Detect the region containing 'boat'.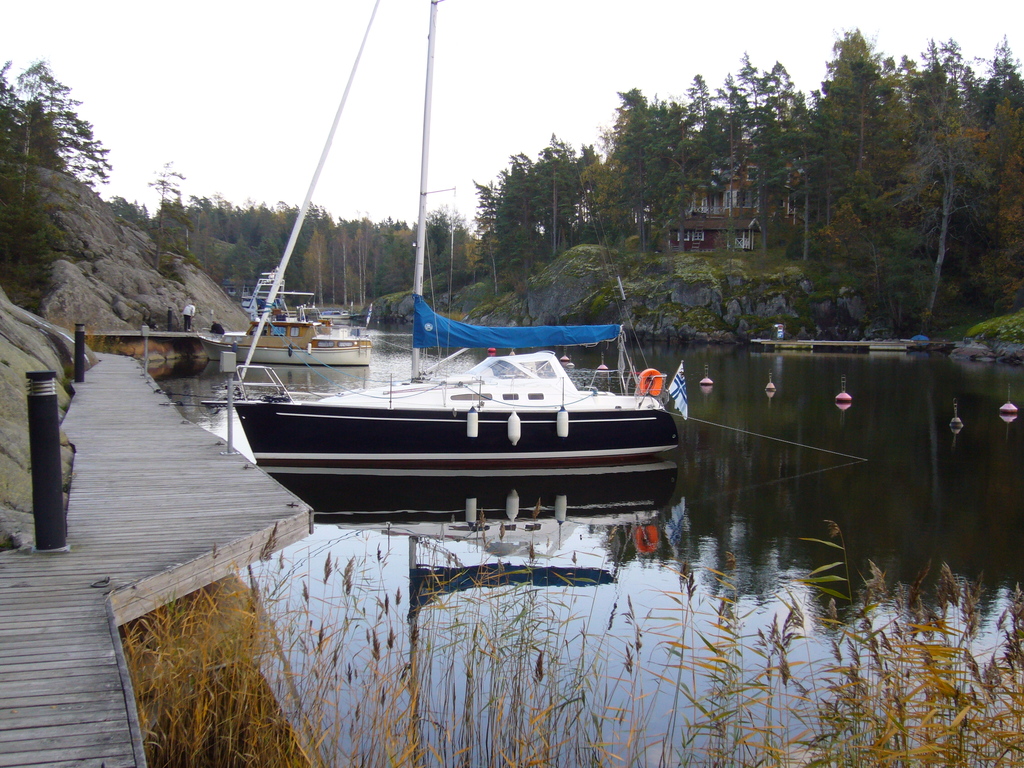
{"x1": 200, "y1": 305, "x2": 374, "y2": 366}.
